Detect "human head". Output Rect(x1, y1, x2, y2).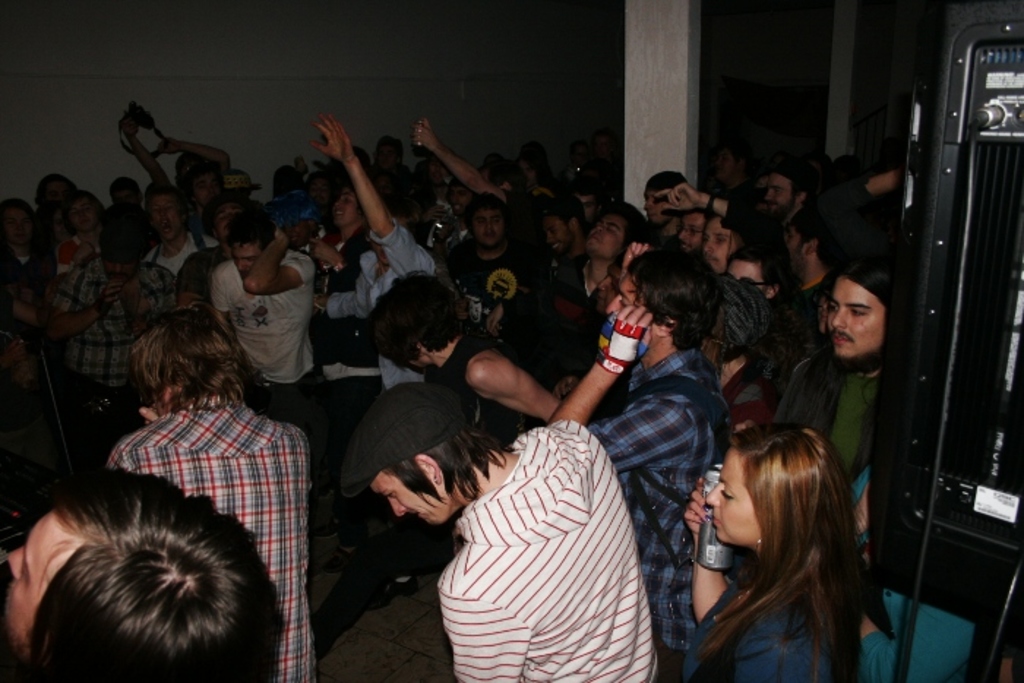
Rect(101, 206, 152, 285).
